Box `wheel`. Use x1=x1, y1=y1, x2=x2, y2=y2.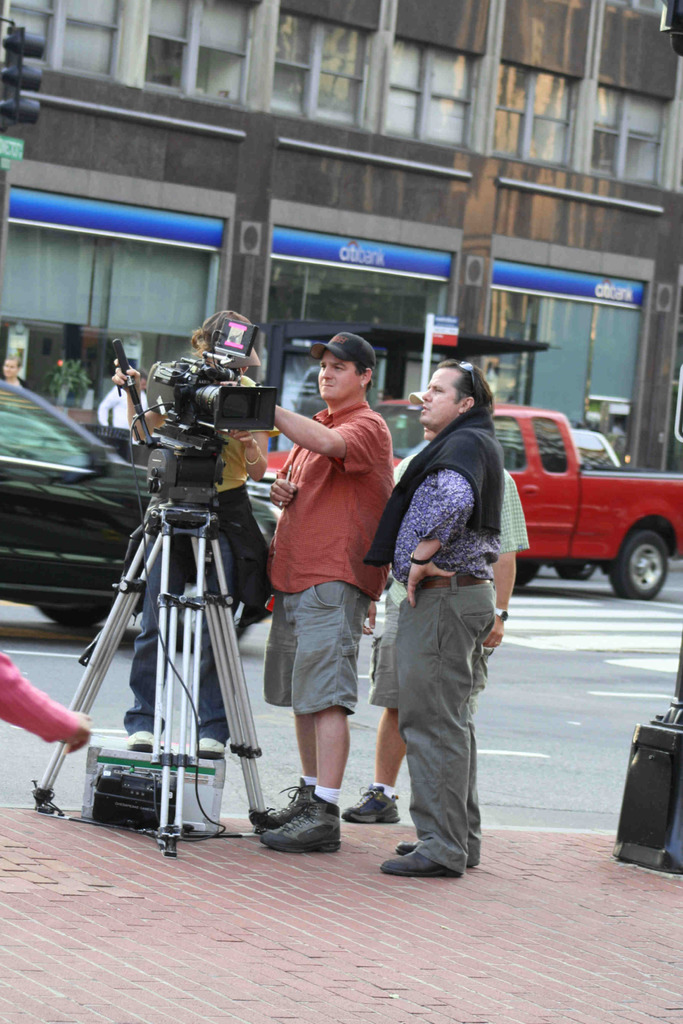
x1=38, y1=604, x2=108, y2=627.
